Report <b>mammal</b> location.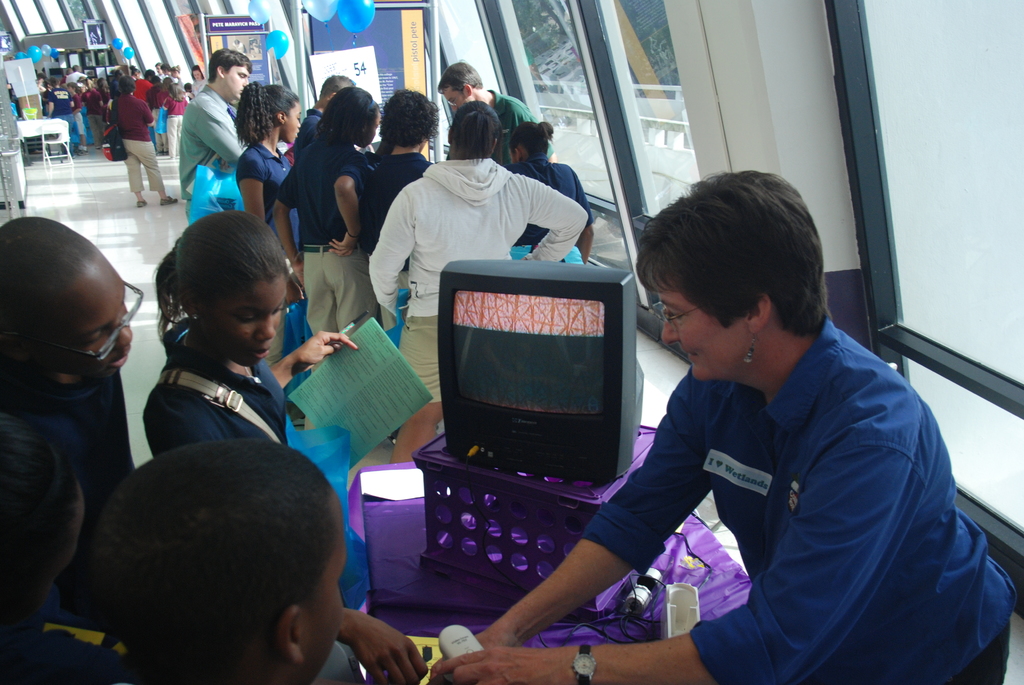
Report: detection(301, 72, 353, 151).
